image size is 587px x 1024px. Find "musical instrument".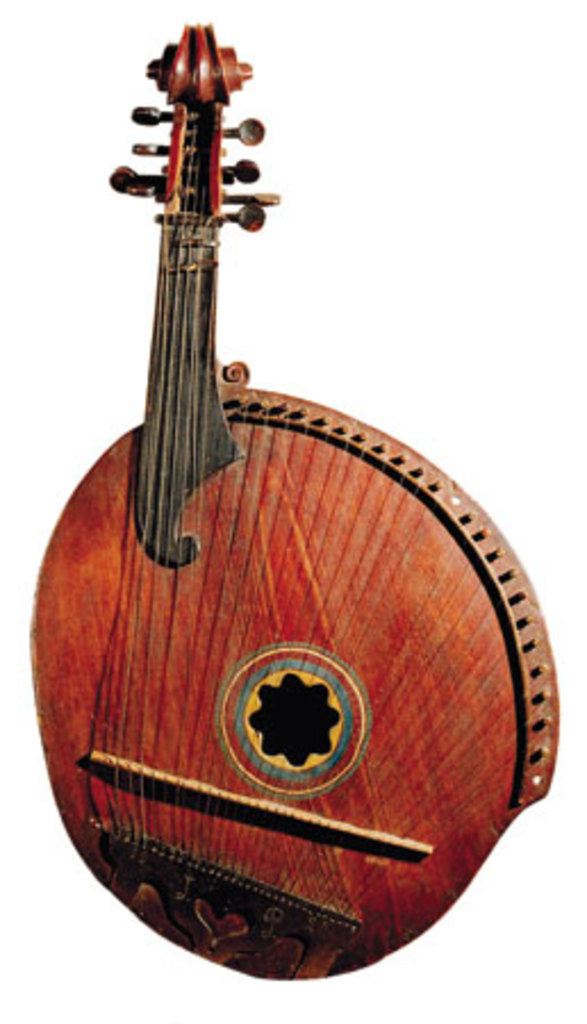
BBox(48, 0, 514, 1015).
